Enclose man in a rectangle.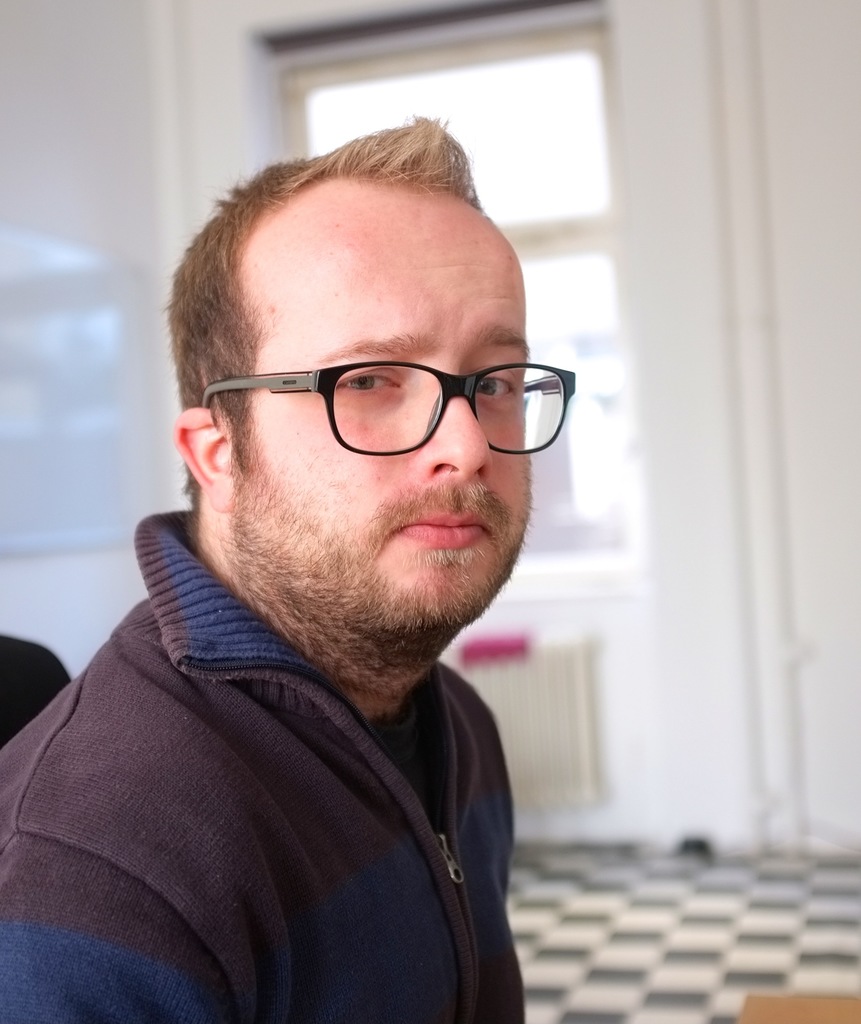
pyautogui.locateOnScreen(0, 107, 540, 1023).
